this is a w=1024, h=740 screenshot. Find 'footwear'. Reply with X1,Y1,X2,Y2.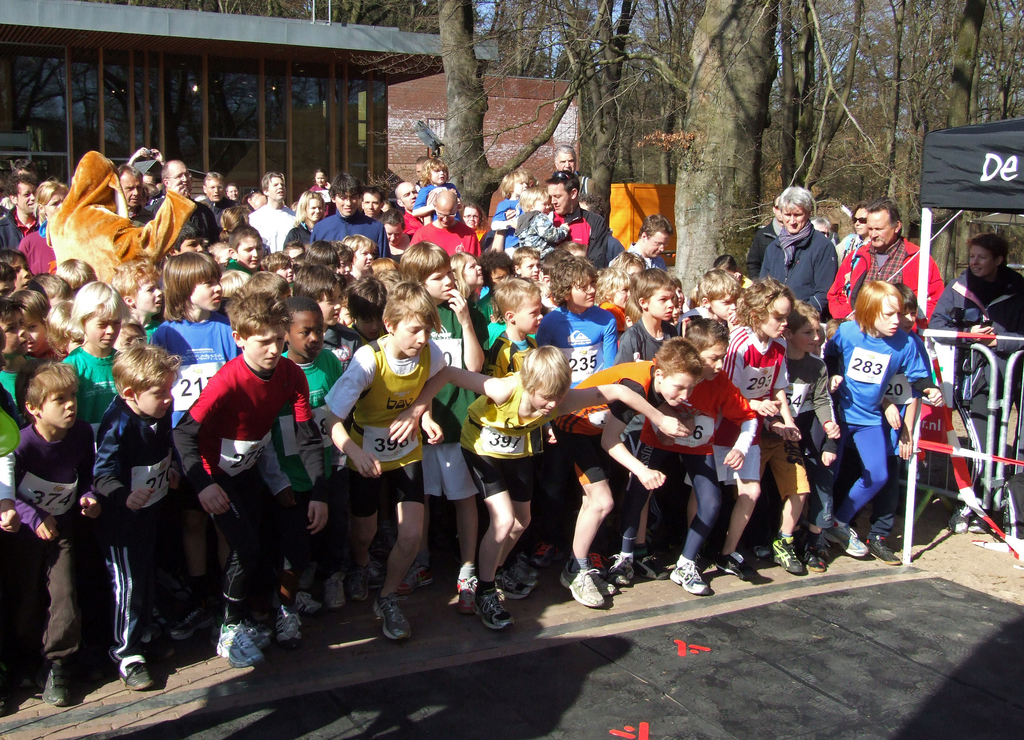
671,563,711,596.
